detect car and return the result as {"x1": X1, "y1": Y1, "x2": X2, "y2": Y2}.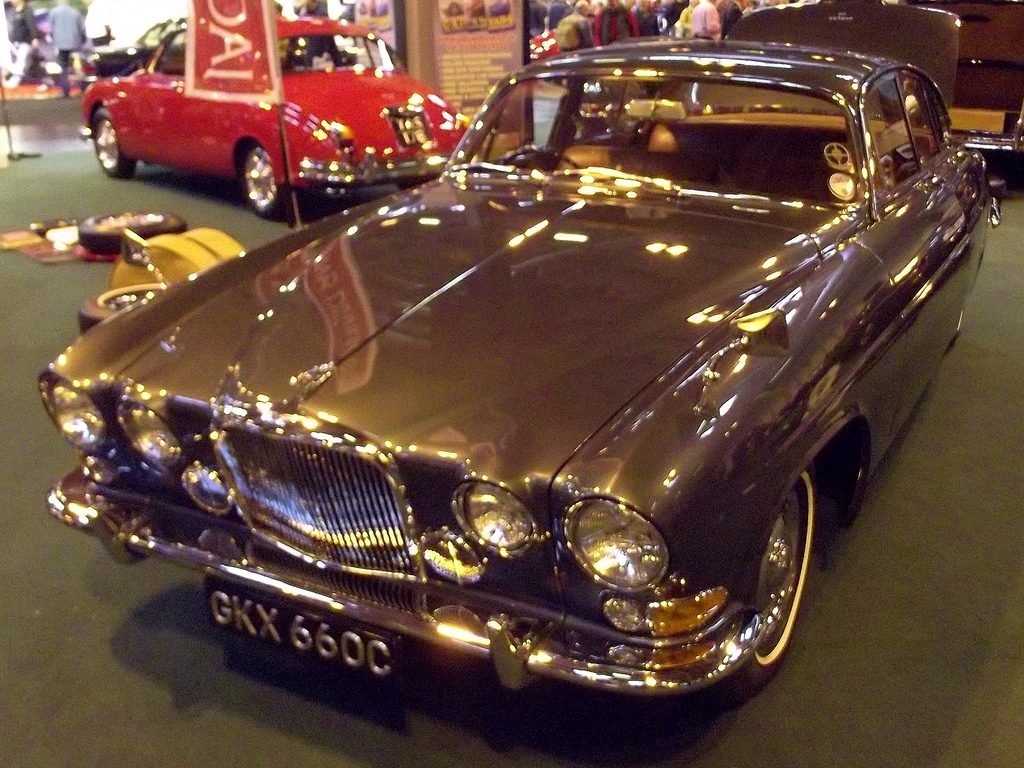
{"x1": 94, "y1": 47, "x2": 973, "y2": 735}.
